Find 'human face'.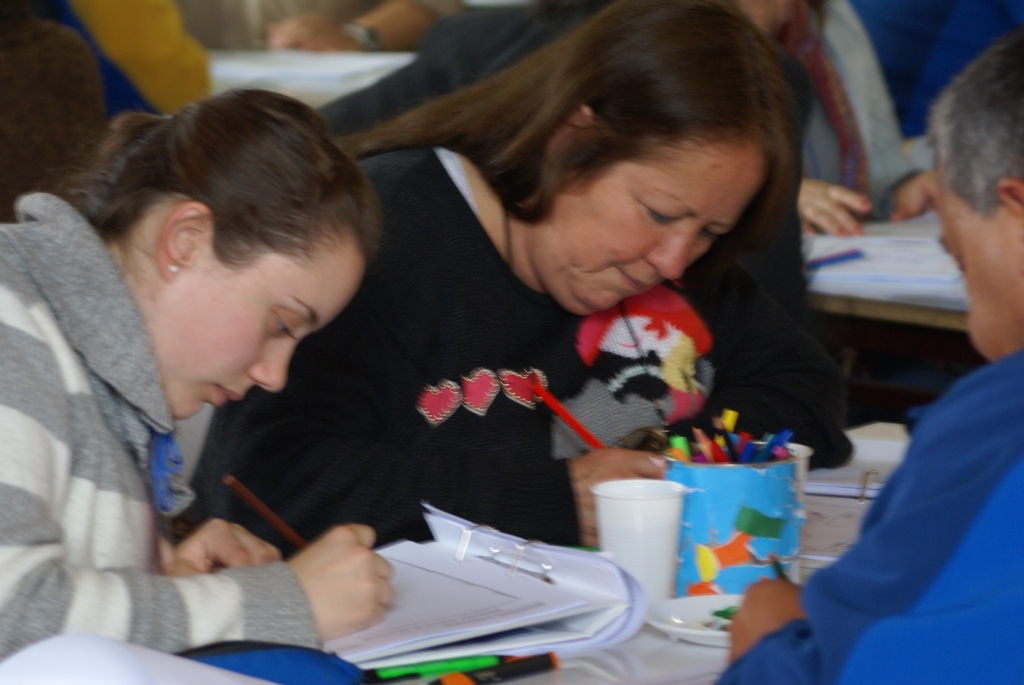
<region>934, 154, 1023, 357</region>.
